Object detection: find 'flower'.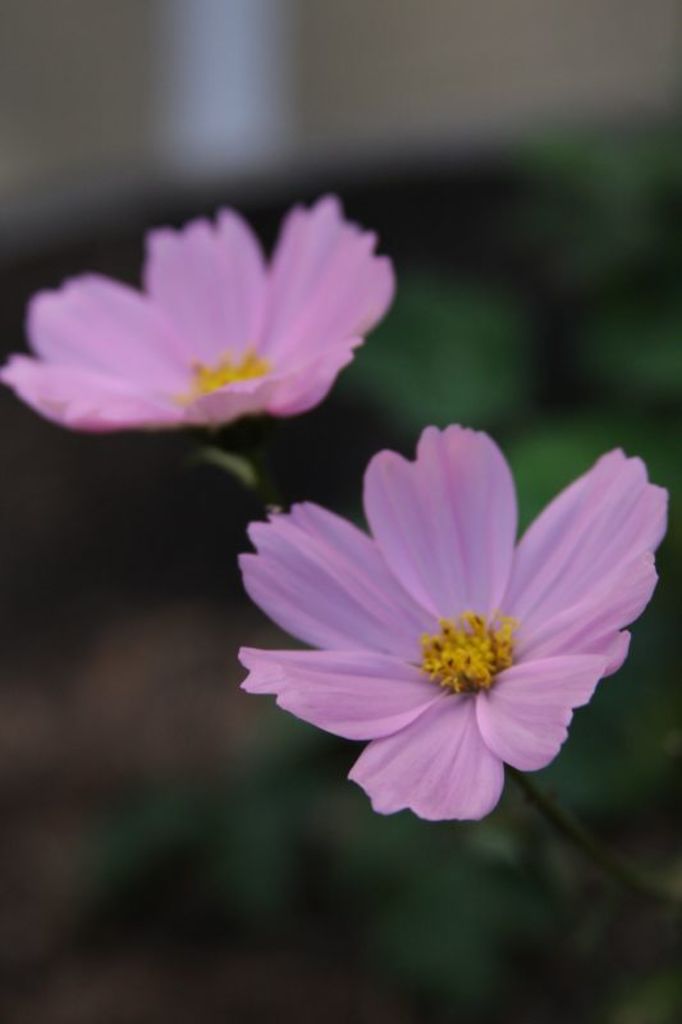
box=[0, 201, 395, 434].
